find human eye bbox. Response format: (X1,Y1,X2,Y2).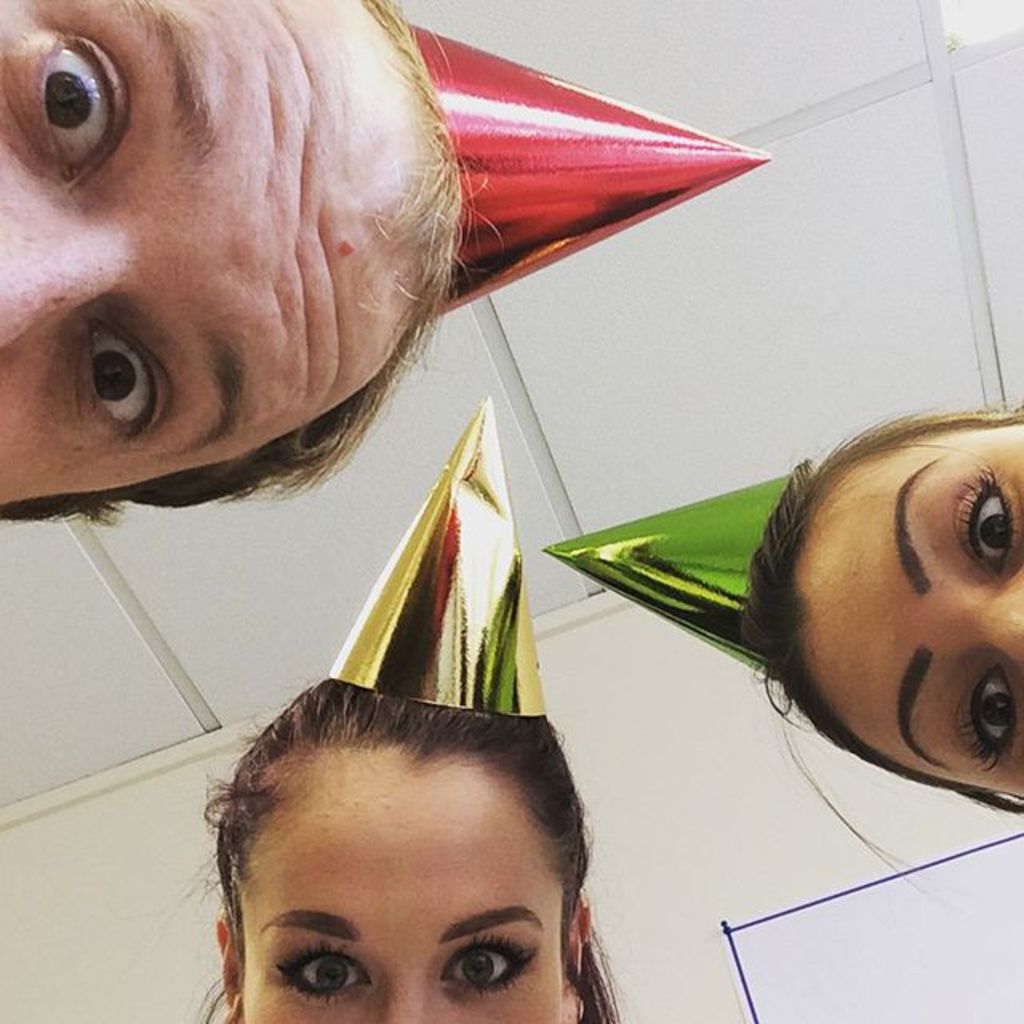
(440,926,546,997).
